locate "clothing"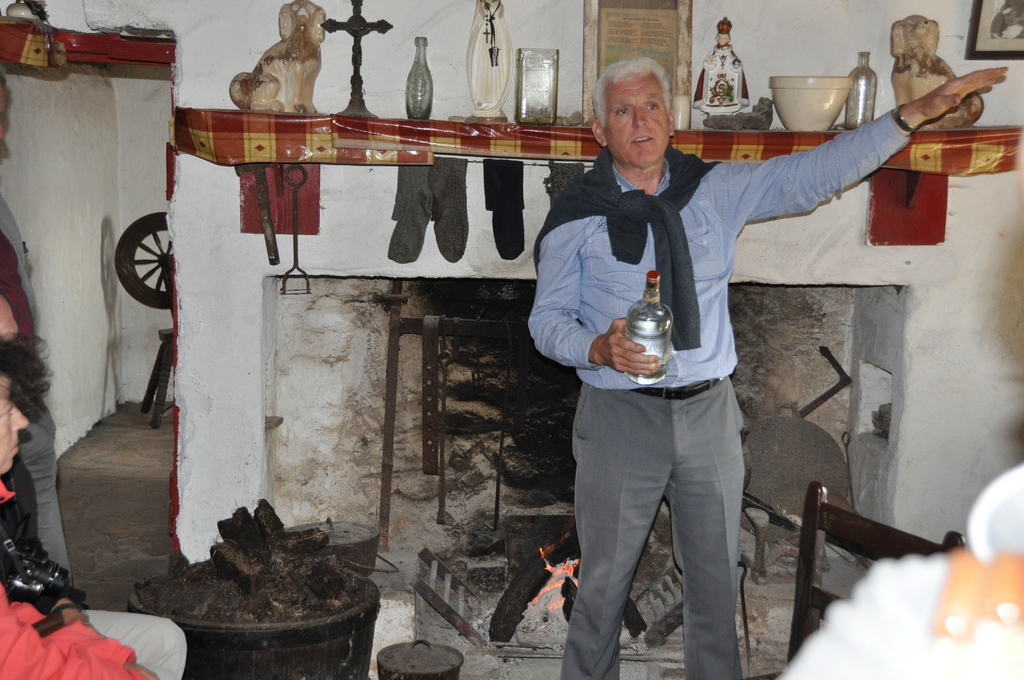
(x1=0, y1=458, x2=186, y2=679)
